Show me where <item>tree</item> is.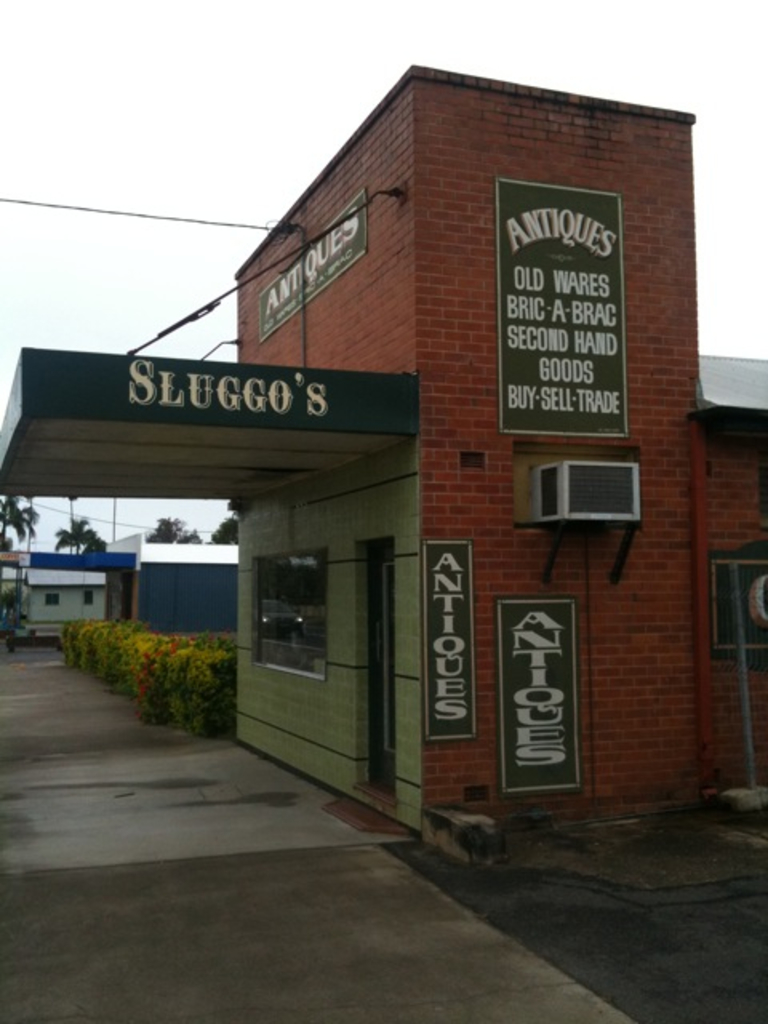
<item>tree</item> is at 0, 496, 40, 546.
